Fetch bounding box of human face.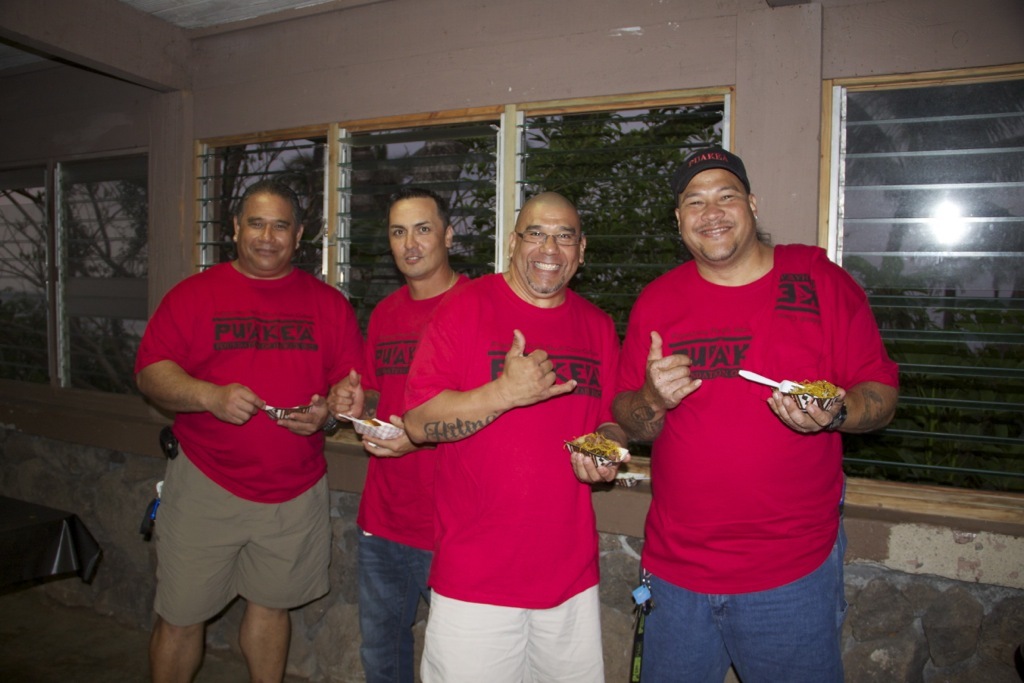
Bbox: (233,182,305,270).
